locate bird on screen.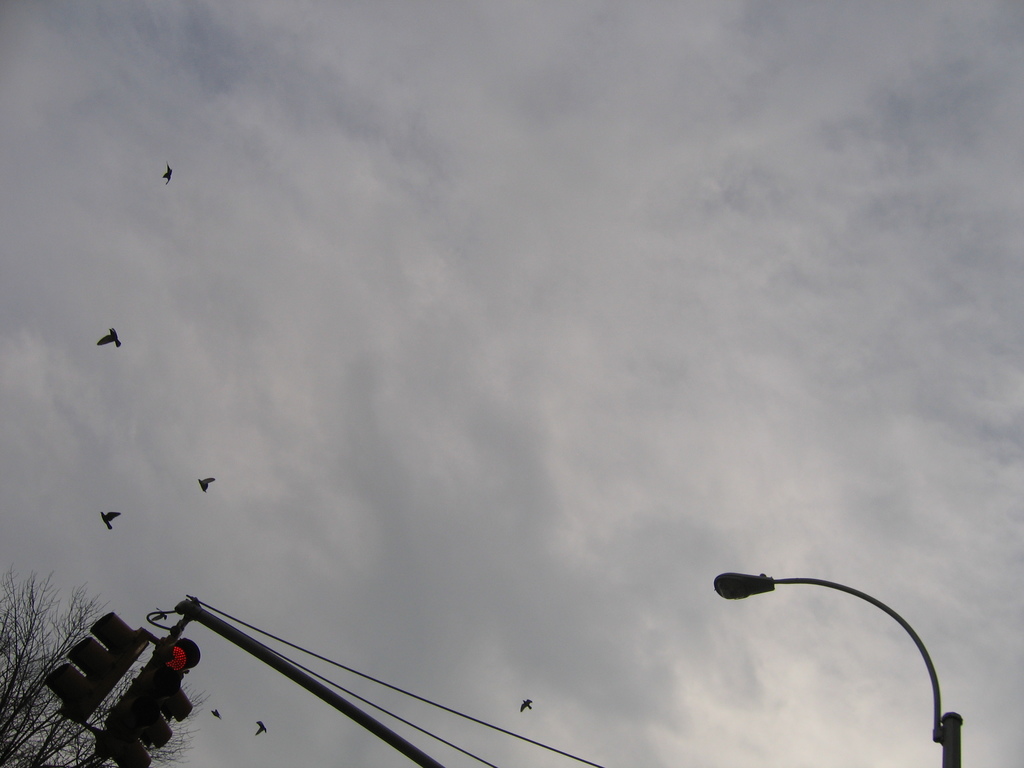
On screen at crop(95, 511, 124, 535).
